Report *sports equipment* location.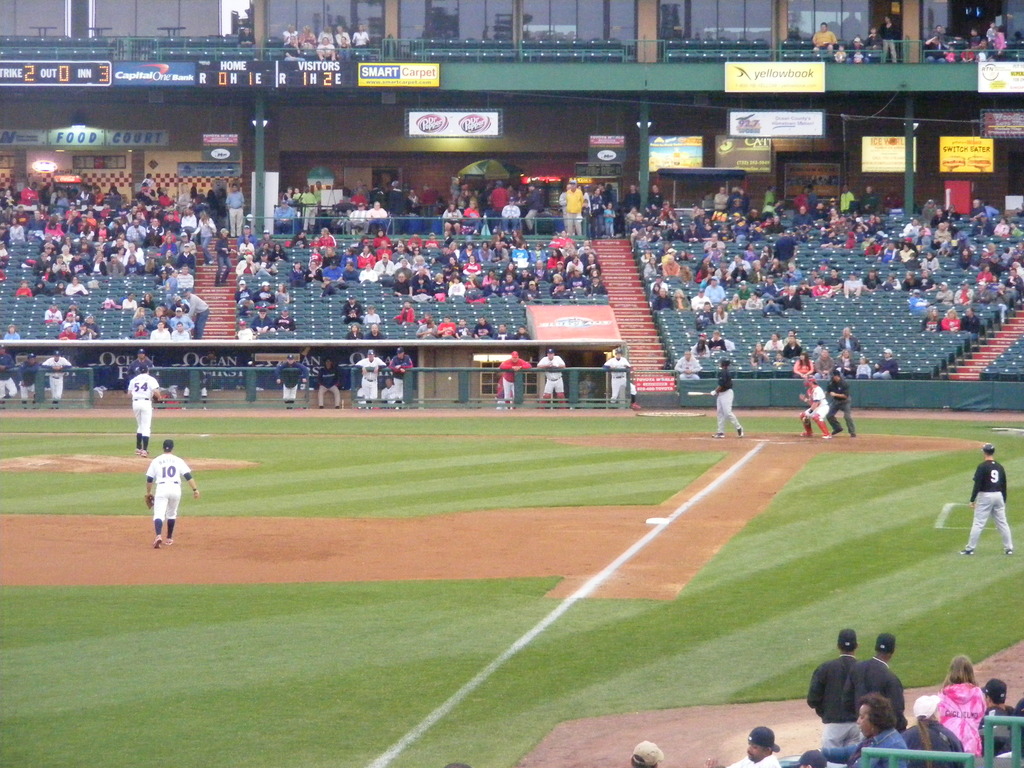
Report: <bbox>145, 496, 153, 507</bbox>.
